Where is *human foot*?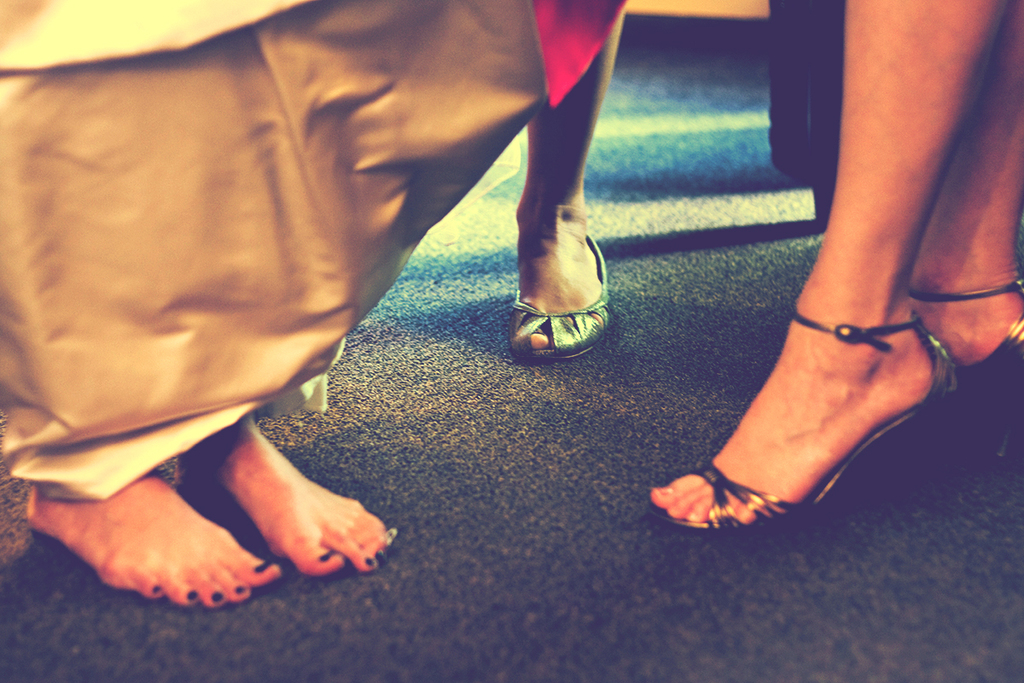
box(18, 461, 289, 612).
